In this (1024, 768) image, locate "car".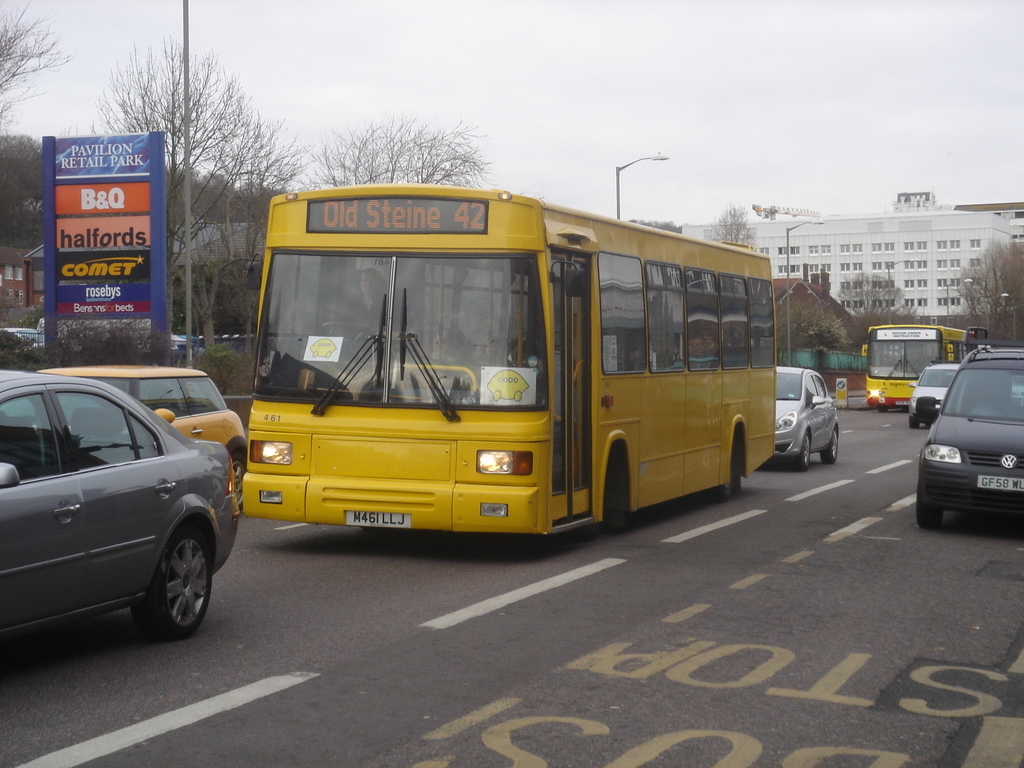
Bounding box: [770, 367, 844, 470].
